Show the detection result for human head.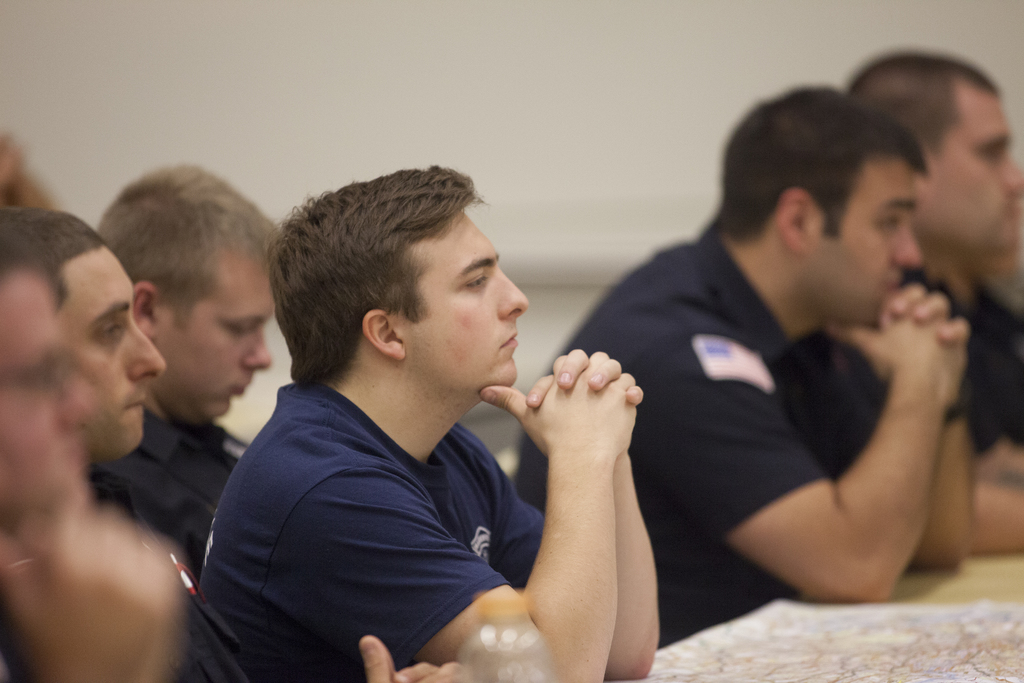
4:208:168:458.
